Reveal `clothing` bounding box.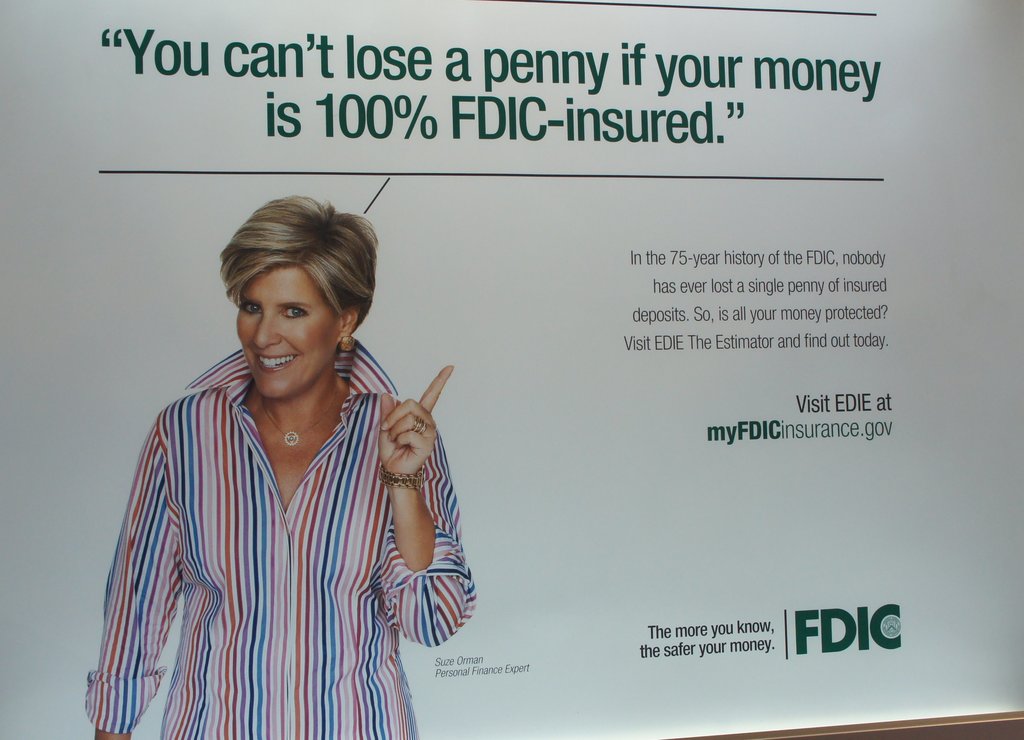
Revealed: left=82, top=329, right=474, bottom=739.
